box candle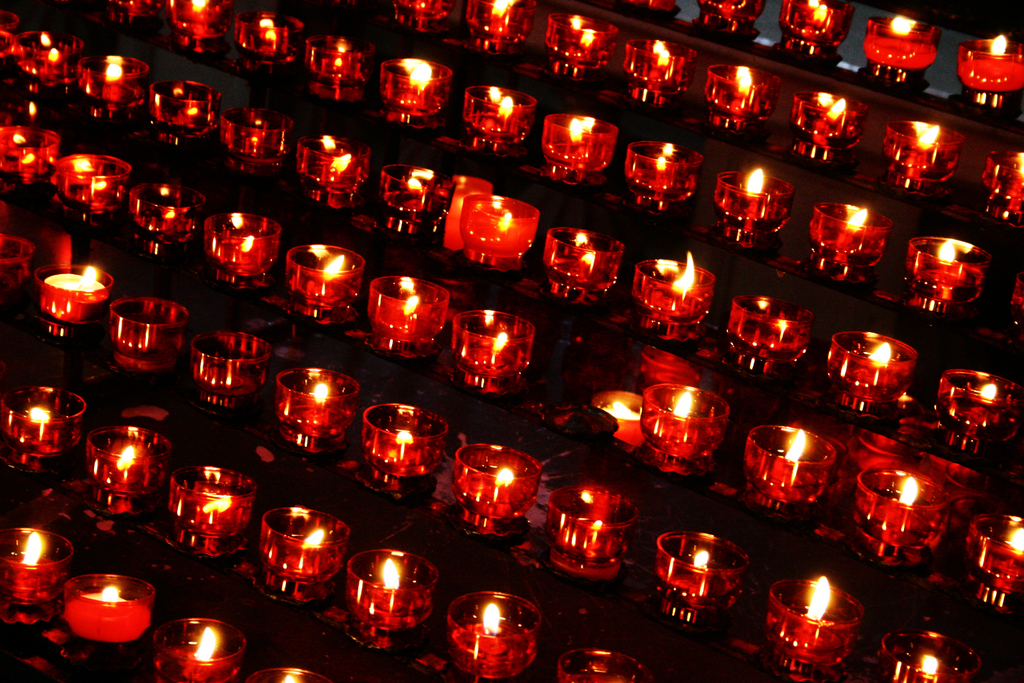
bbox=[193, 328, 270, 412]
